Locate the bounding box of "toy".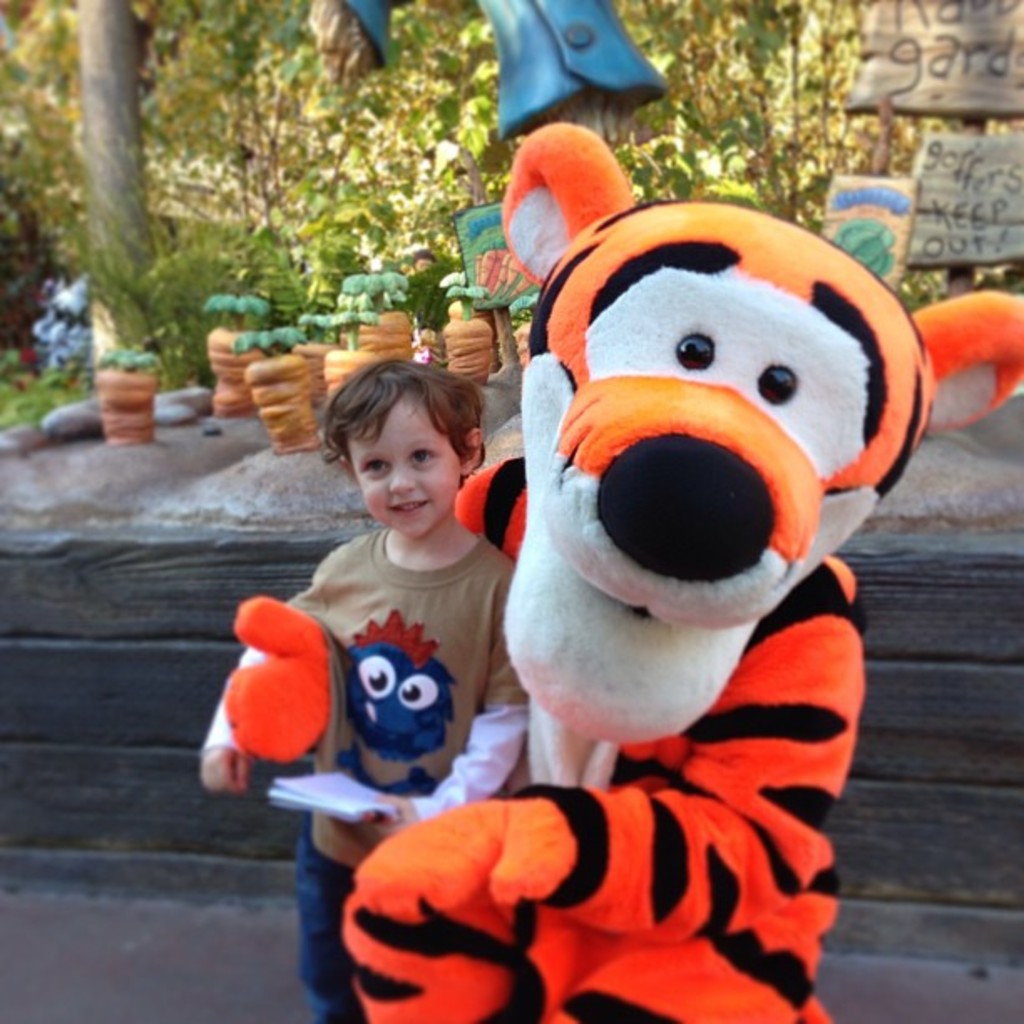
Bounding box: (left=323, top=308, right=383, bottom=408).
